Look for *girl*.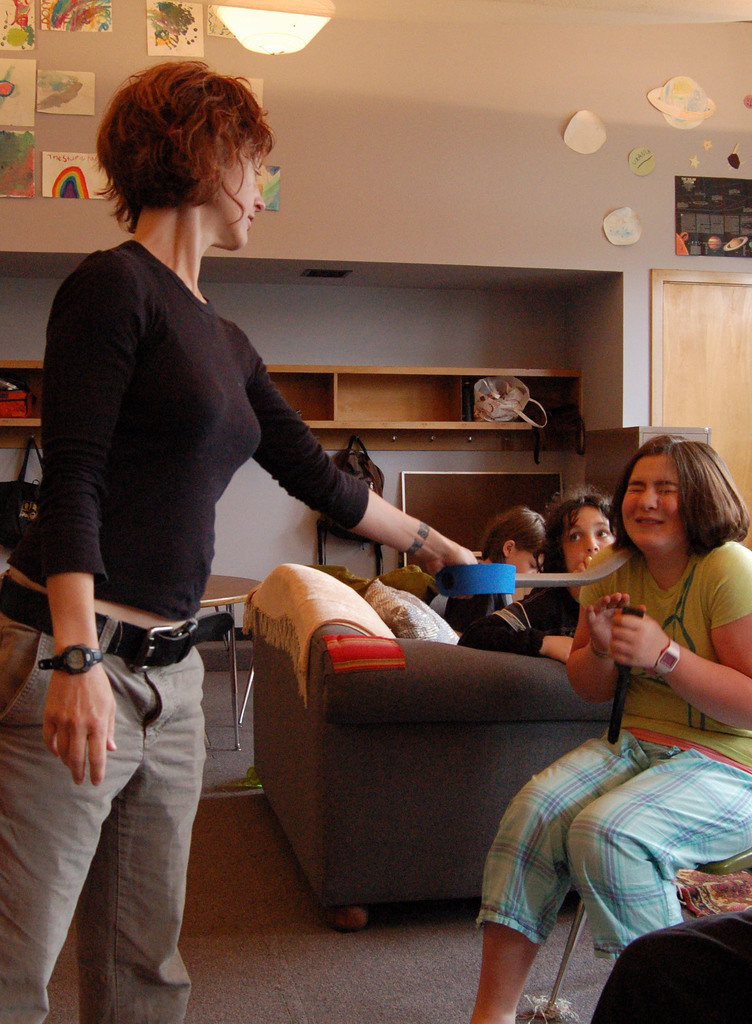
Found: rect(461, 484, 619, 668).
